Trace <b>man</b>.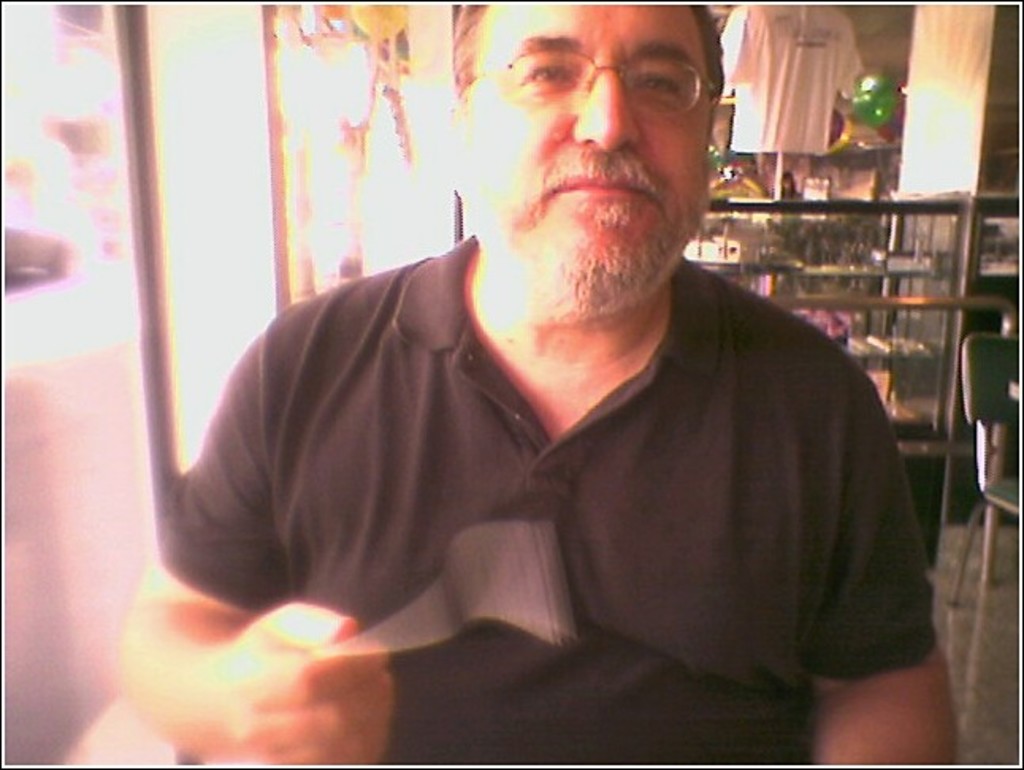
Traced to 159/21/949/738.
